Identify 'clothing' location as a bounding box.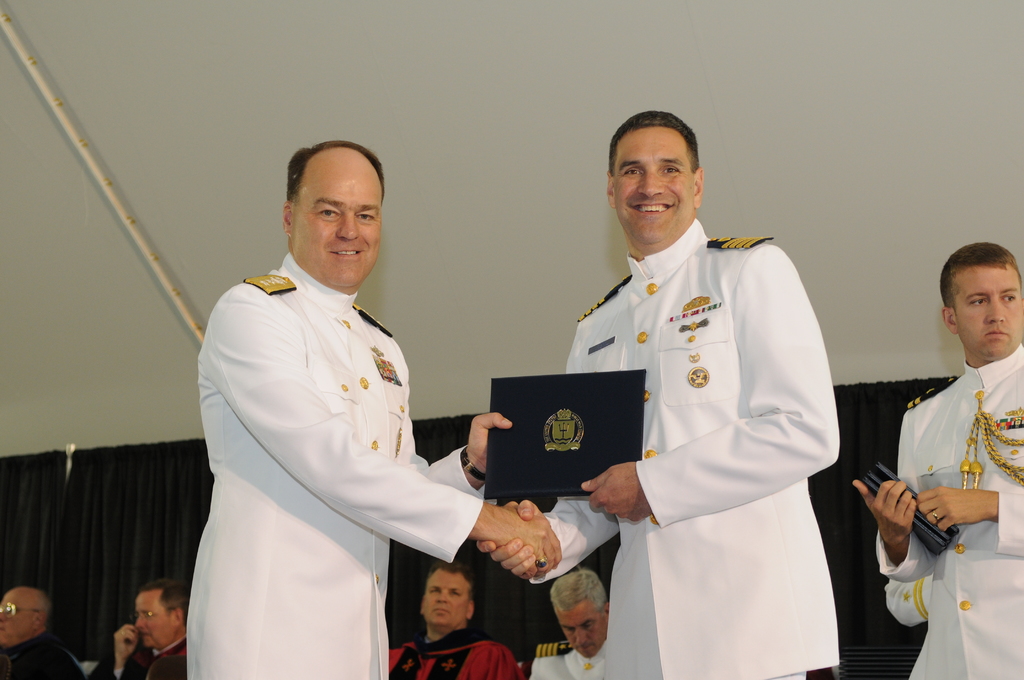
{"x1": 175, "y1": 213, "x2": 487, "y2": 663}.
